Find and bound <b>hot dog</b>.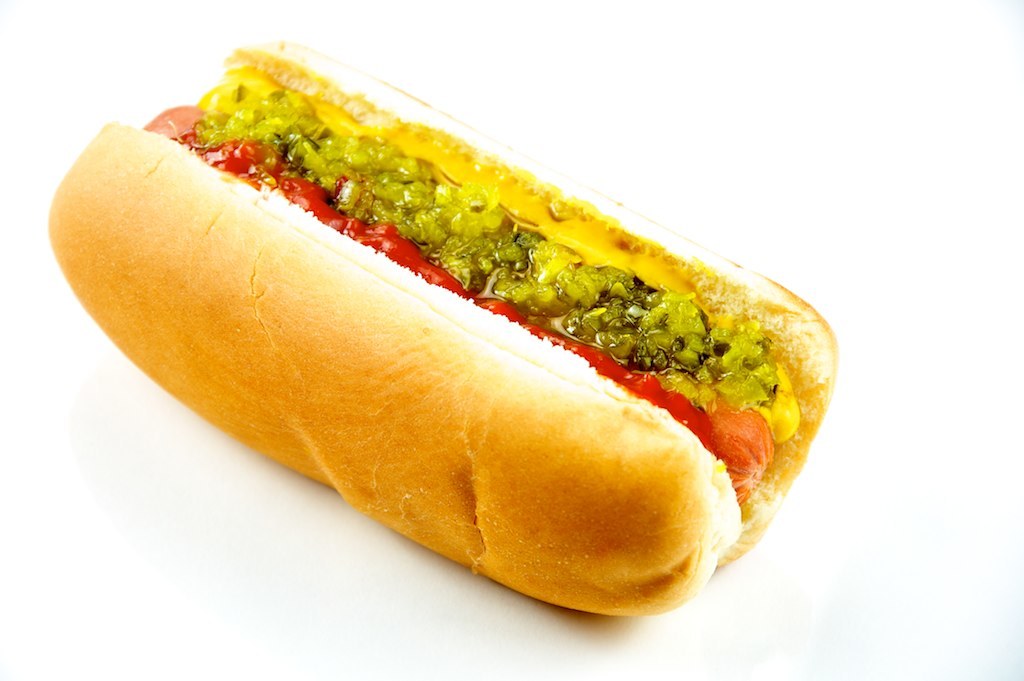
Bound: detection(41, 30, 845, 629).
